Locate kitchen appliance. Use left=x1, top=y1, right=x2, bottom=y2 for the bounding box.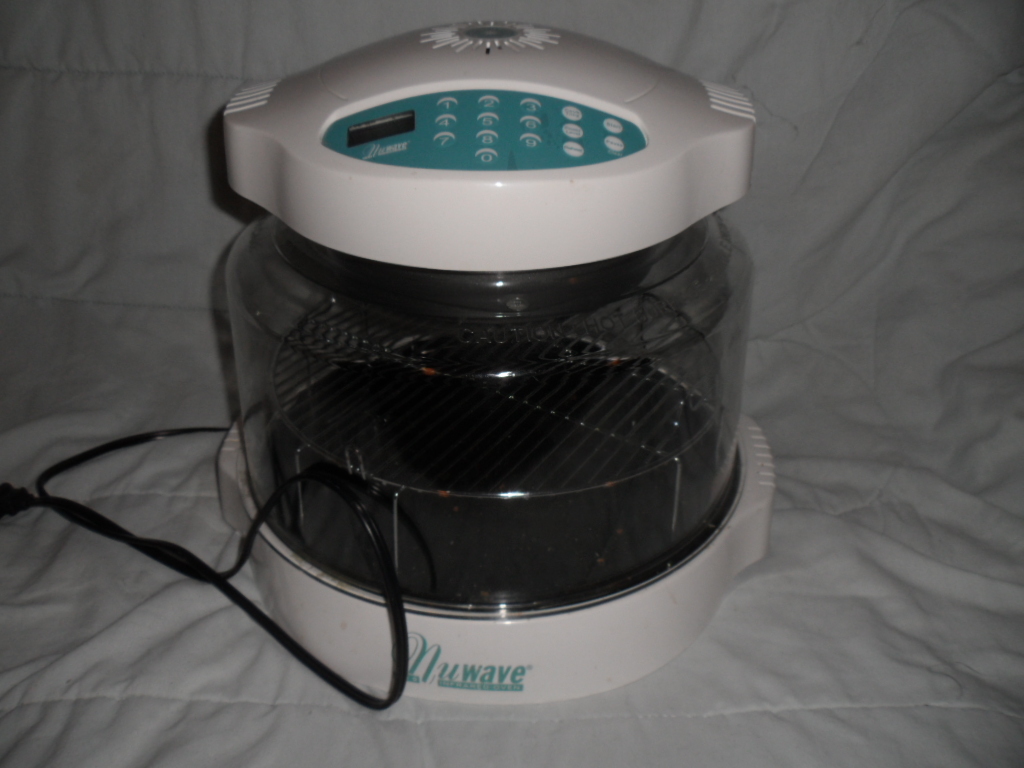
left=213, top=16, right=776, bottom=705.
